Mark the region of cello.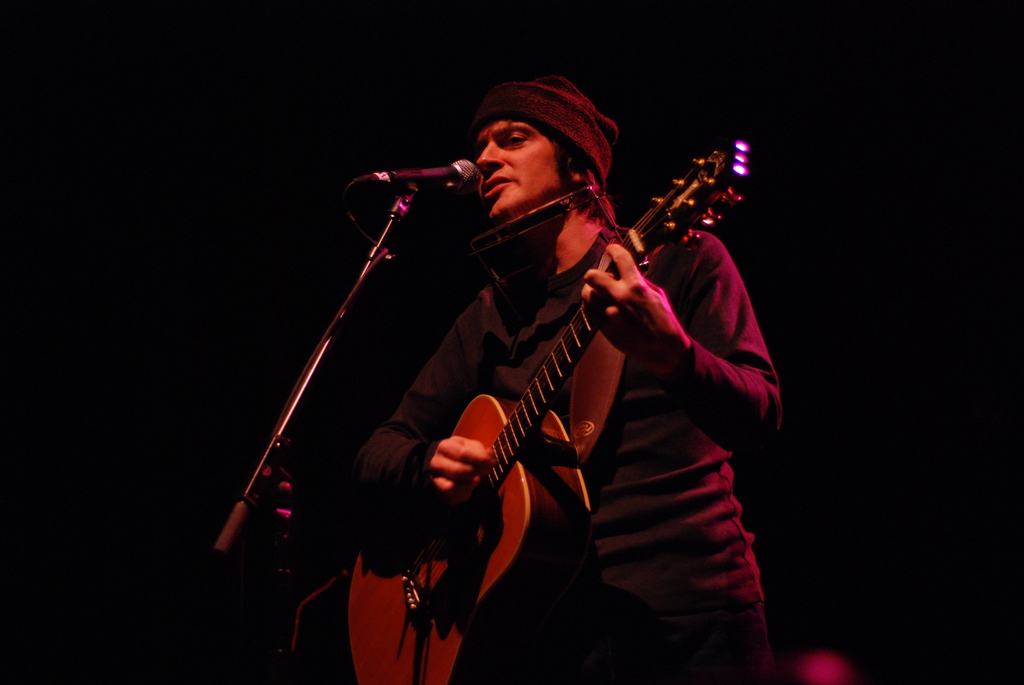
Region: box(321, 124, 764, 684).
